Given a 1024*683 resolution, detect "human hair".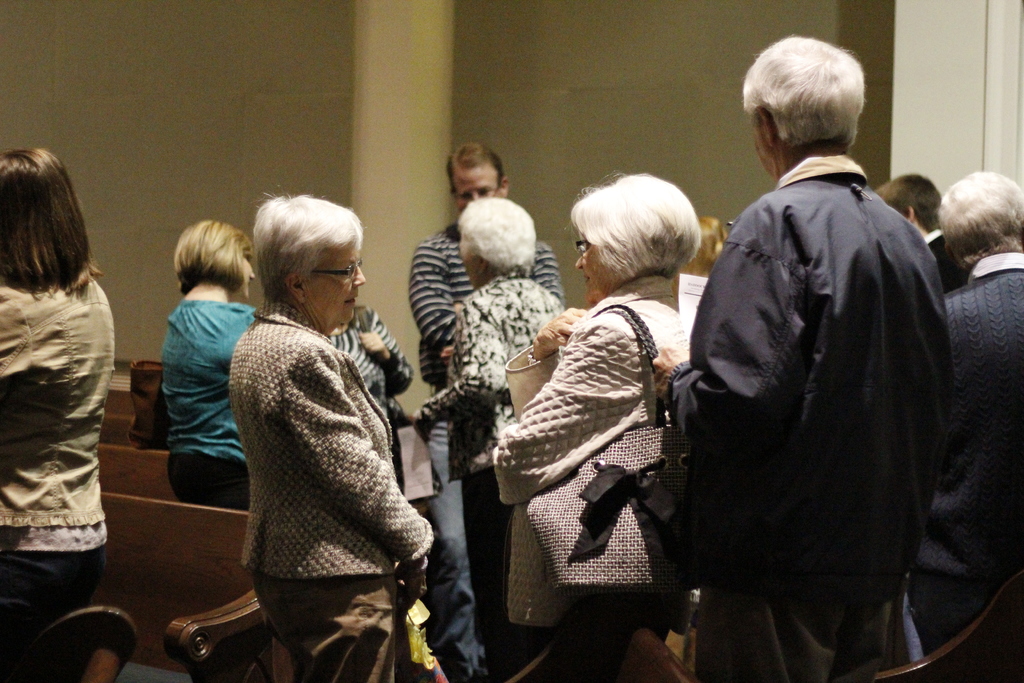
rect(248, 185, 364, 300).
